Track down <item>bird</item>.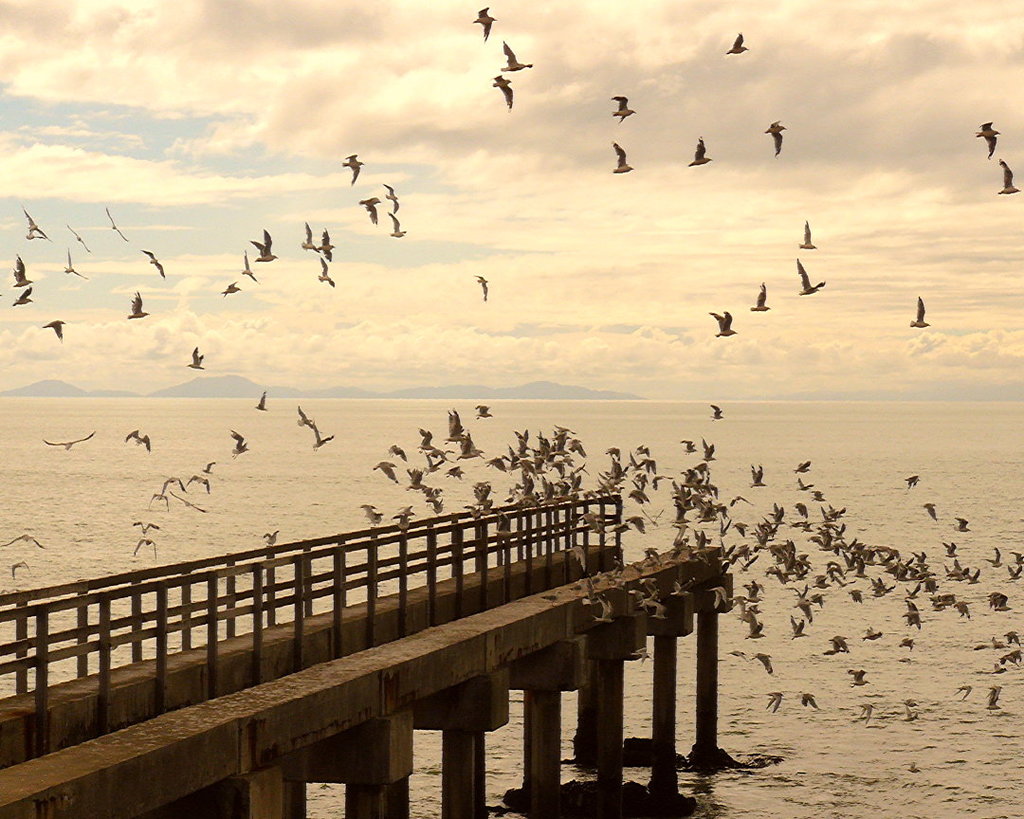
Tracked to detection(14, 254, 34, 295).
